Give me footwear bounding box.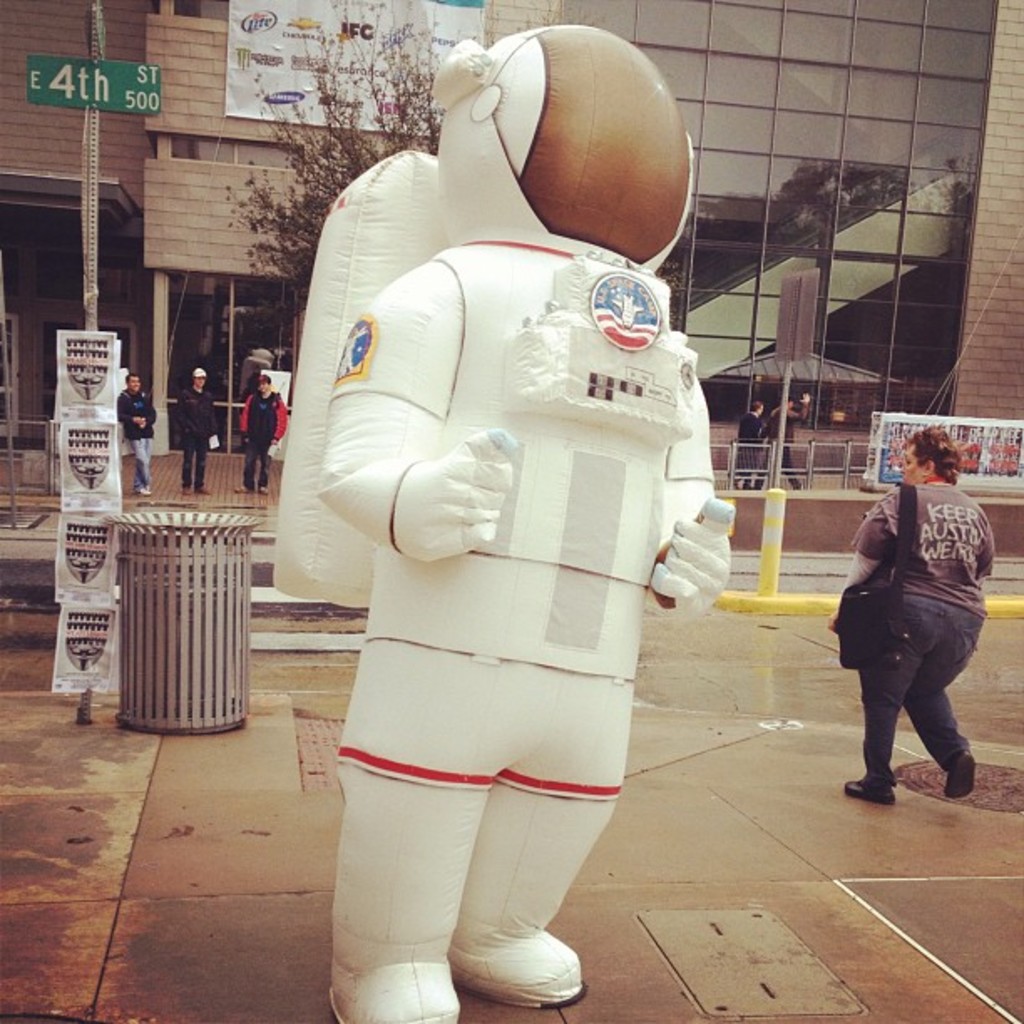
331/959/457/1022.
